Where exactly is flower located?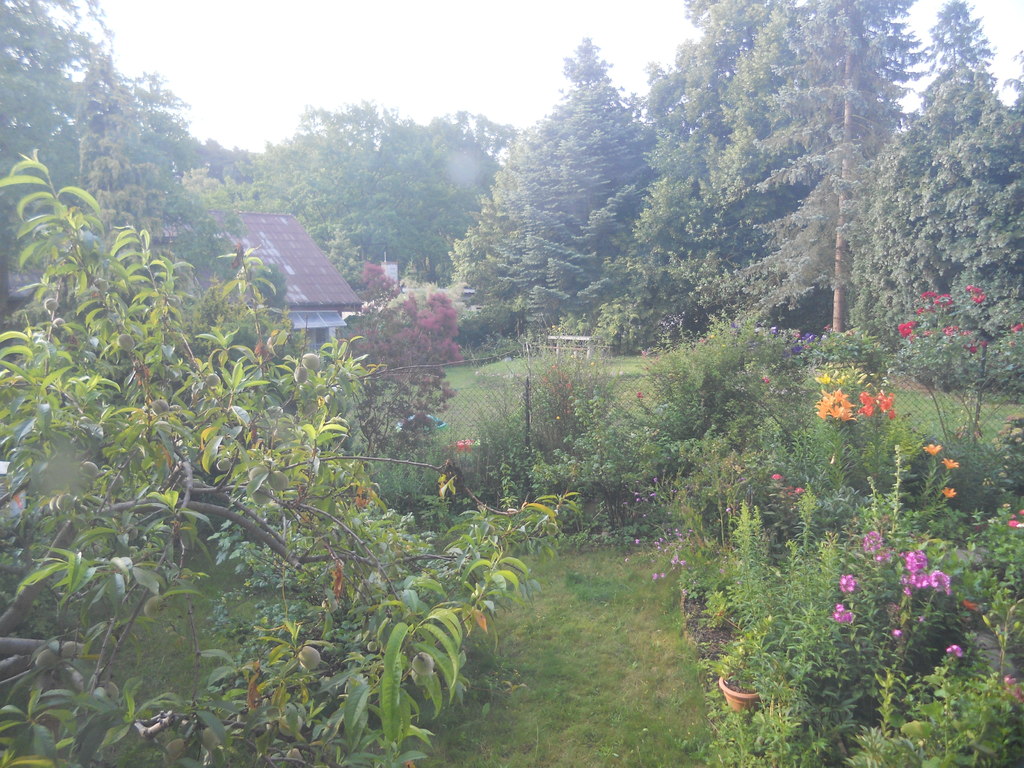
Its bounding box is (770, 470, 782, 481).
